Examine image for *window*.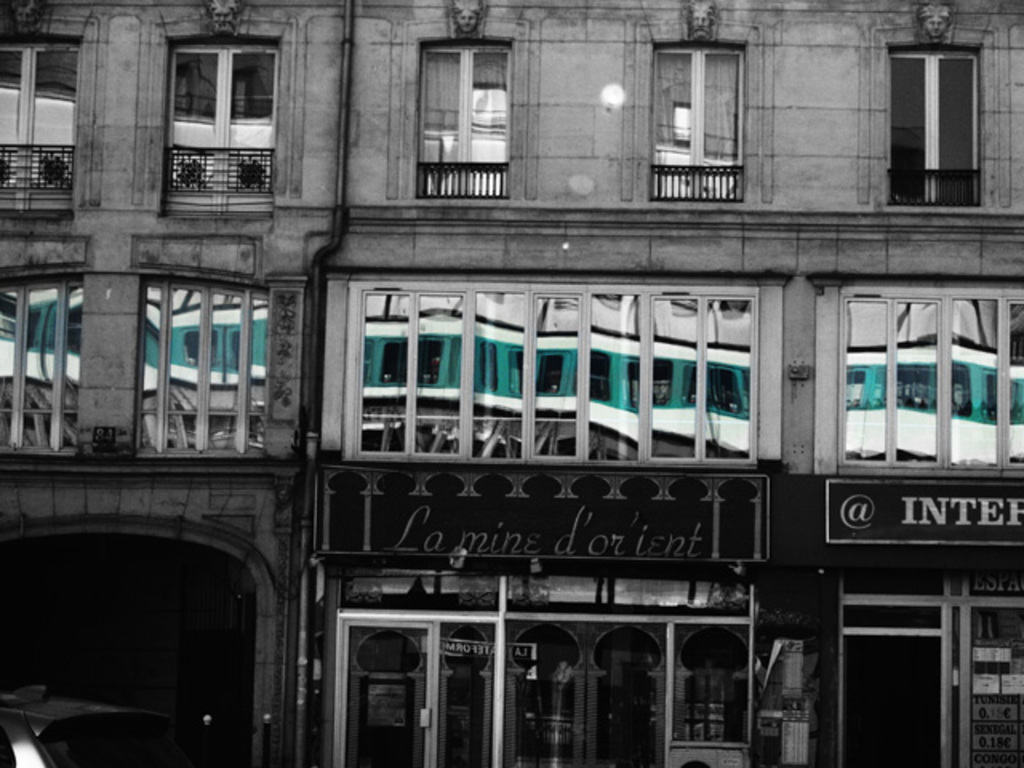
Examination result: (x1=419, y1=34, x2=514, y2=198).
